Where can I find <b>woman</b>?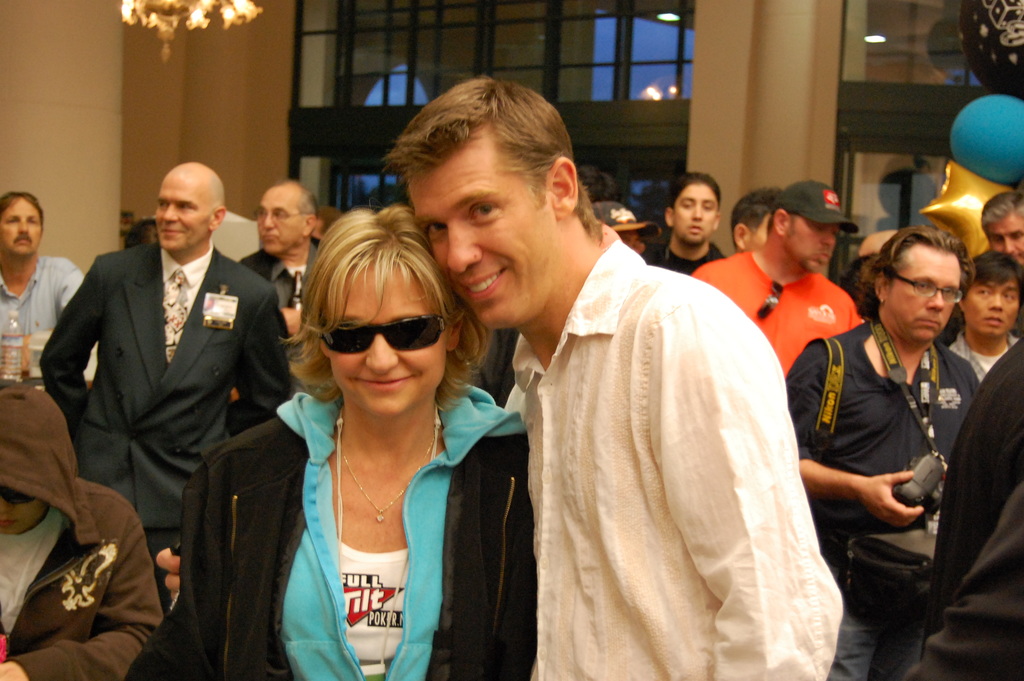
You can find it at <region>0, 384, 163, 680</region>.
